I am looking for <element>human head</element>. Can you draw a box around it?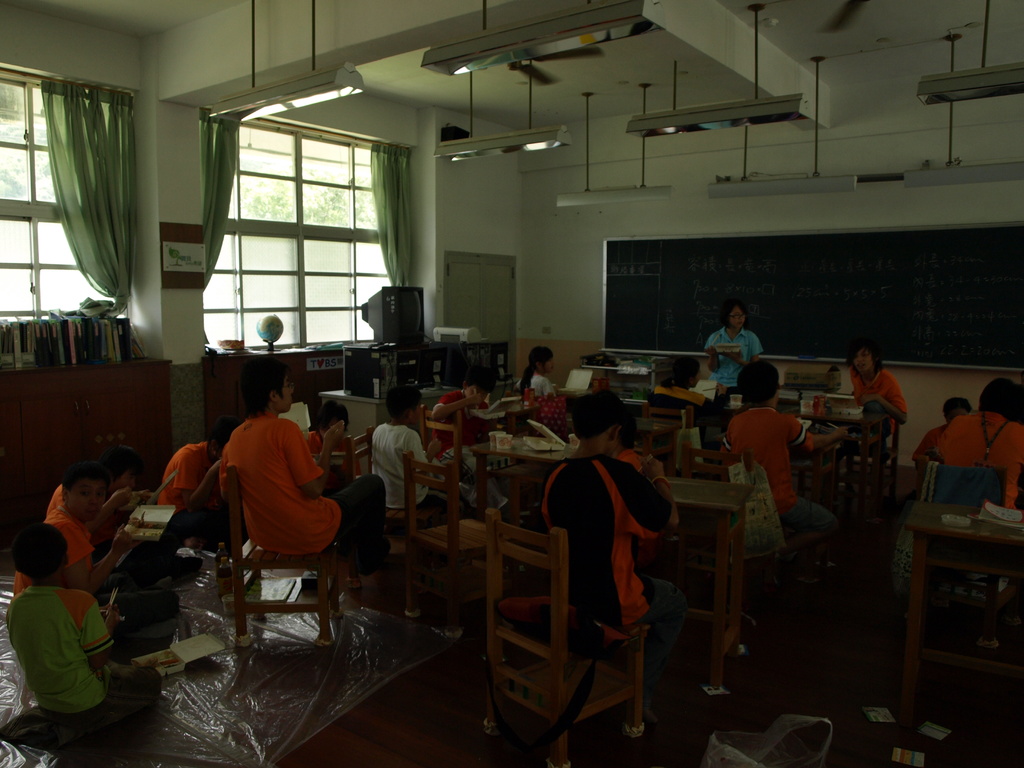
Sure, the bounding box is {"x1": 59, "y1": 461, "x2": 107, "y2": 522}.
